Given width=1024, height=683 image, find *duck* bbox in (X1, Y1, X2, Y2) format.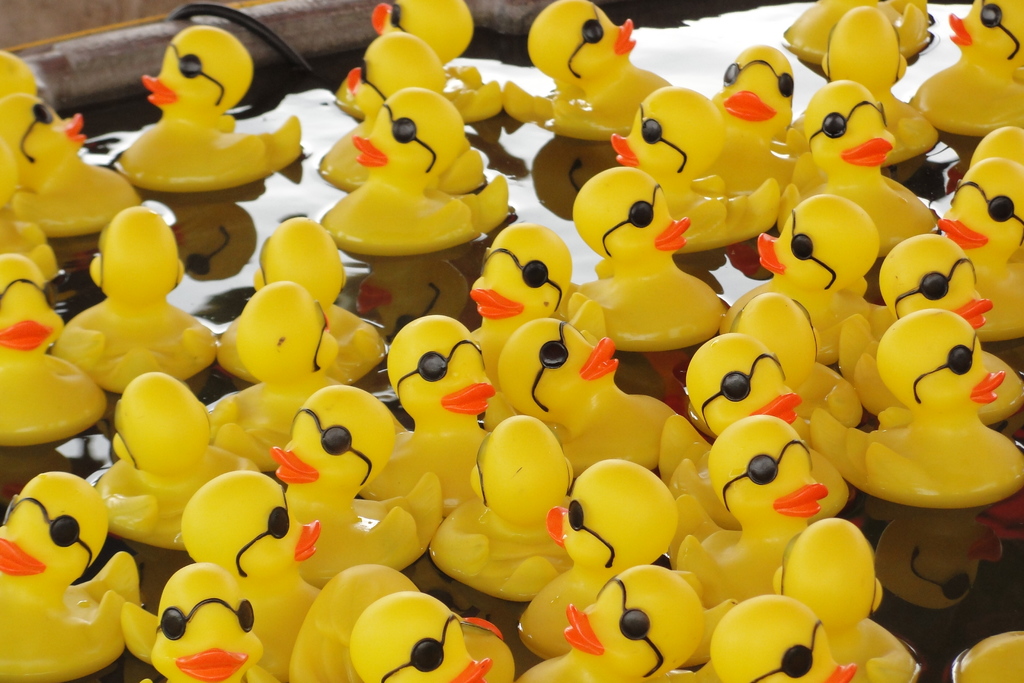
(0, 90, 136, 253).
